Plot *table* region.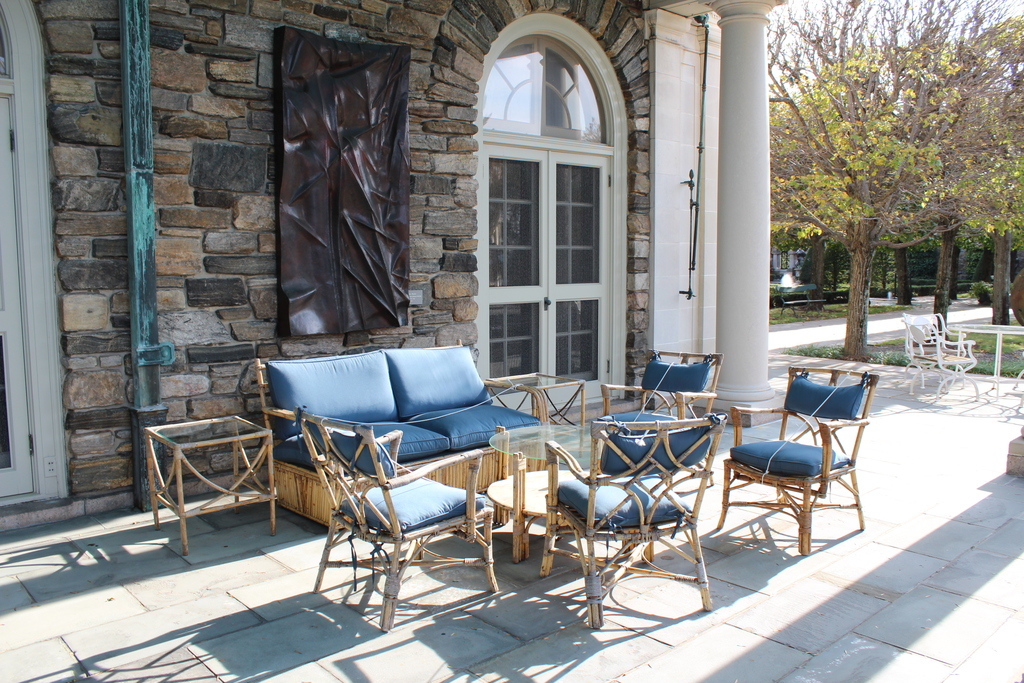
Plotted at Rect(487, 424, 614, 558).
